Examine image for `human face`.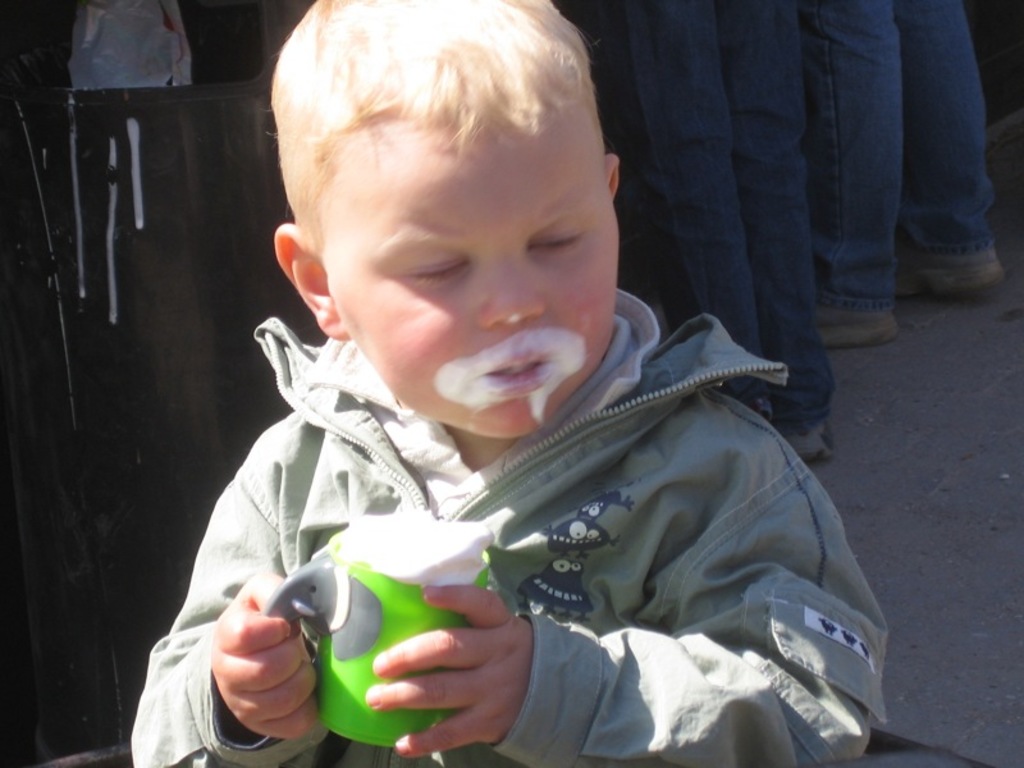
Examination result: 316, 122, 618, 442.
